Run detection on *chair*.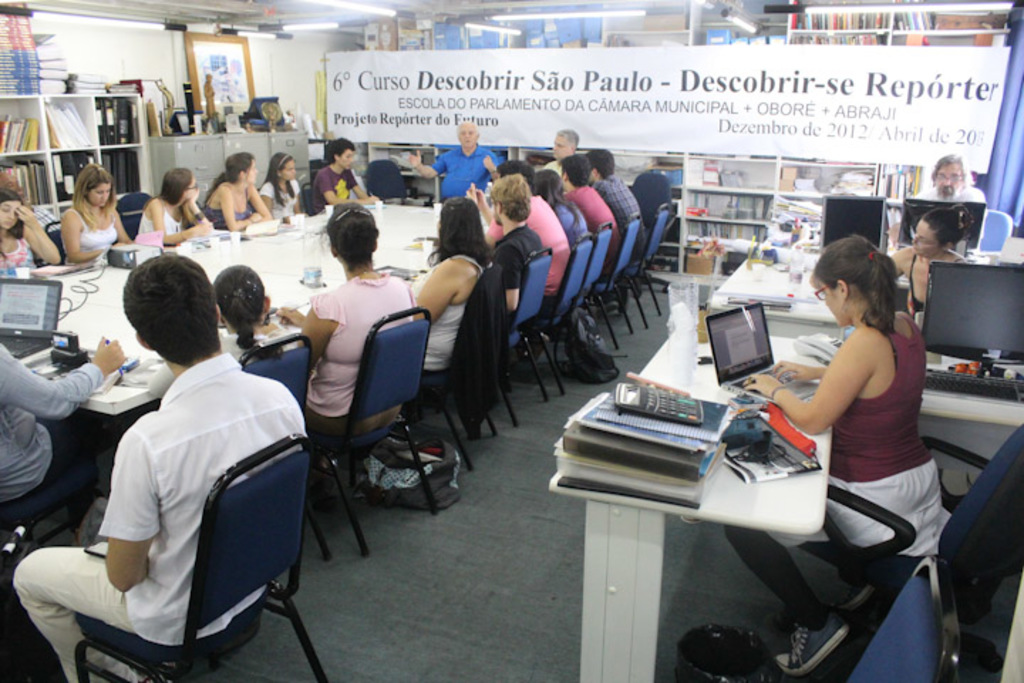
Result: 316:307:445:552.
